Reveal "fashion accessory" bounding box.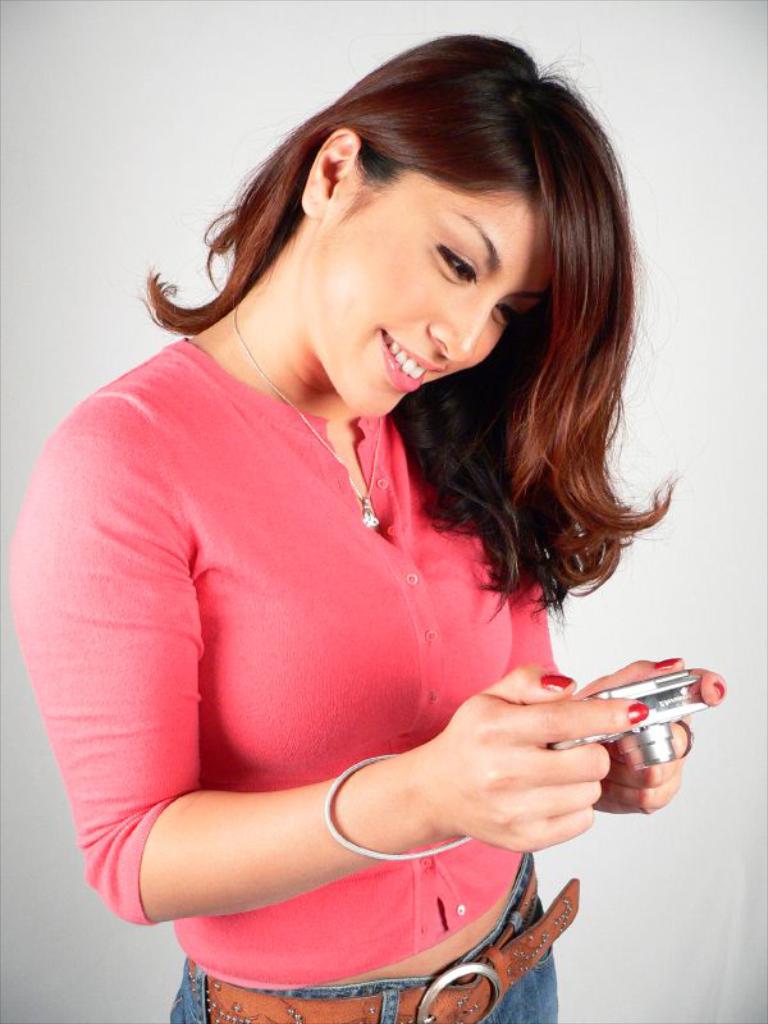
Revealed: [681,714,696,759].
